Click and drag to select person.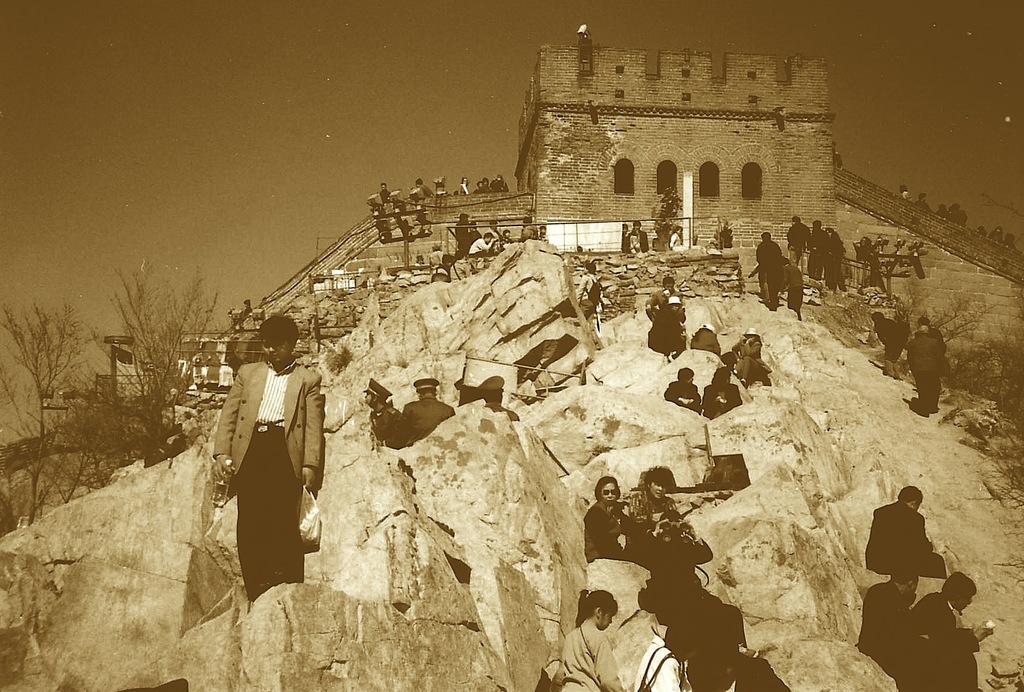
Selection: x1=855, y1=567, x2=918, y2=664.
